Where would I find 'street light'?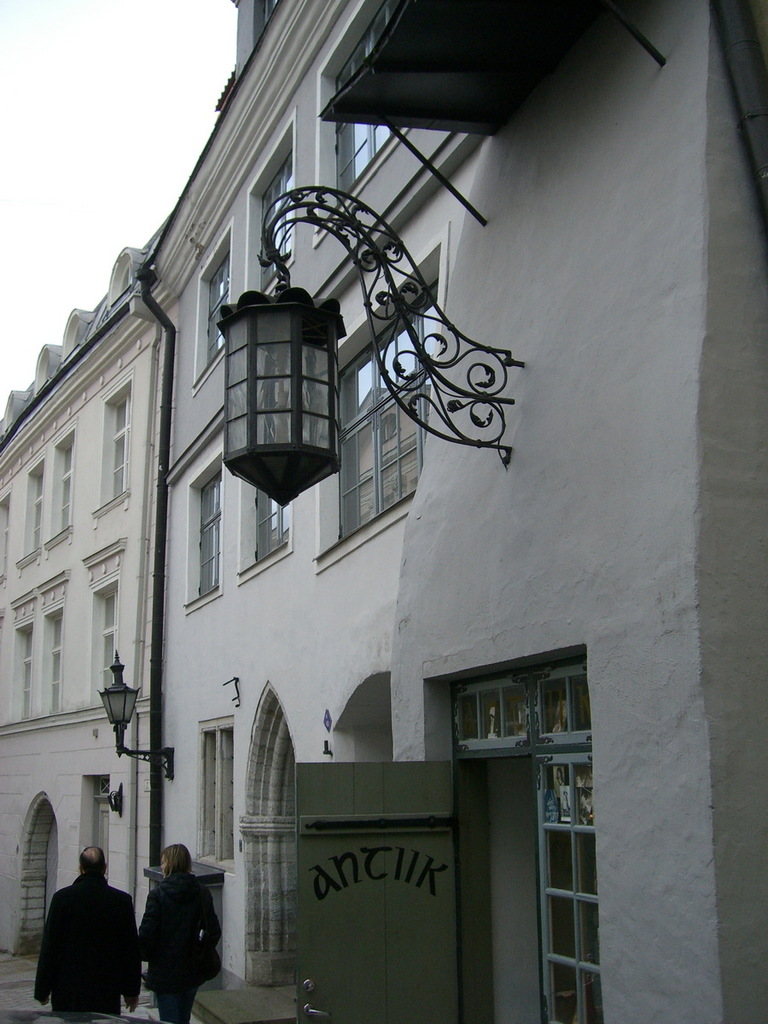
At region(220, 183, 532, 512).
